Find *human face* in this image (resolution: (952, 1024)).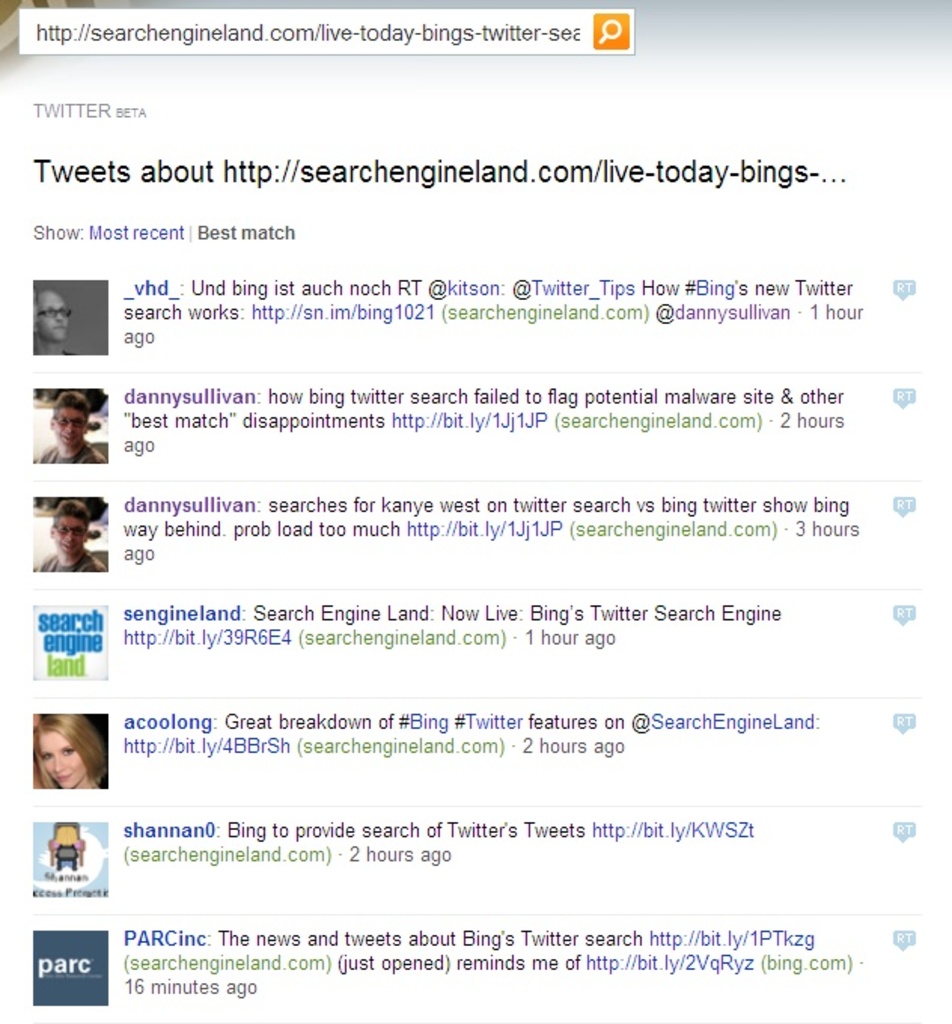
select_region(39, 289, 68, 340).
